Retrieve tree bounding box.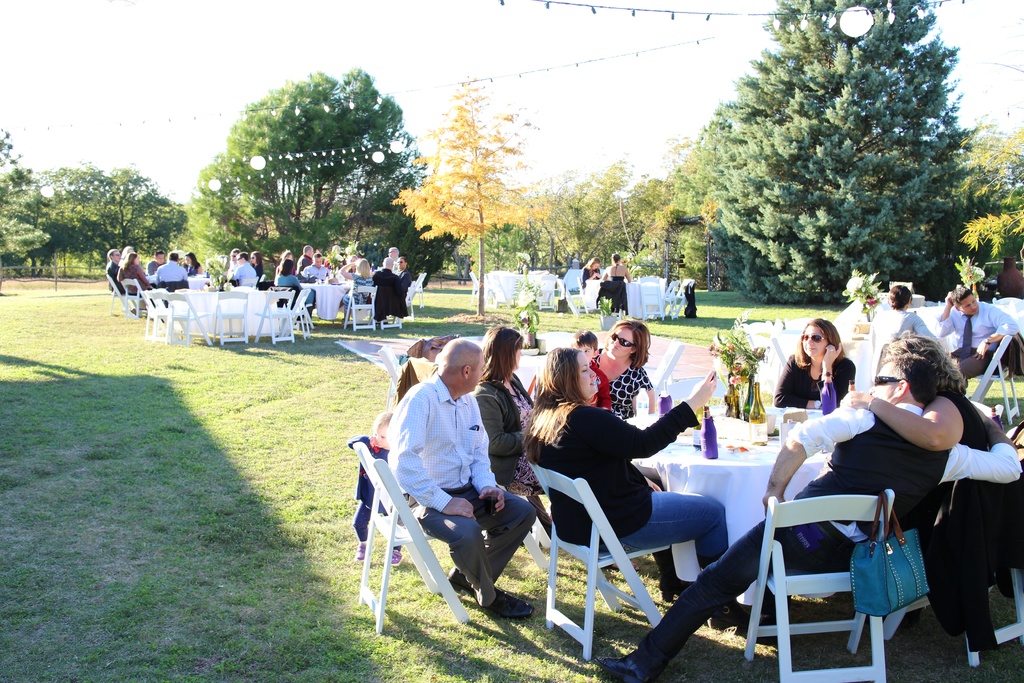
Bounding box: 673, 0, 969, 294.
